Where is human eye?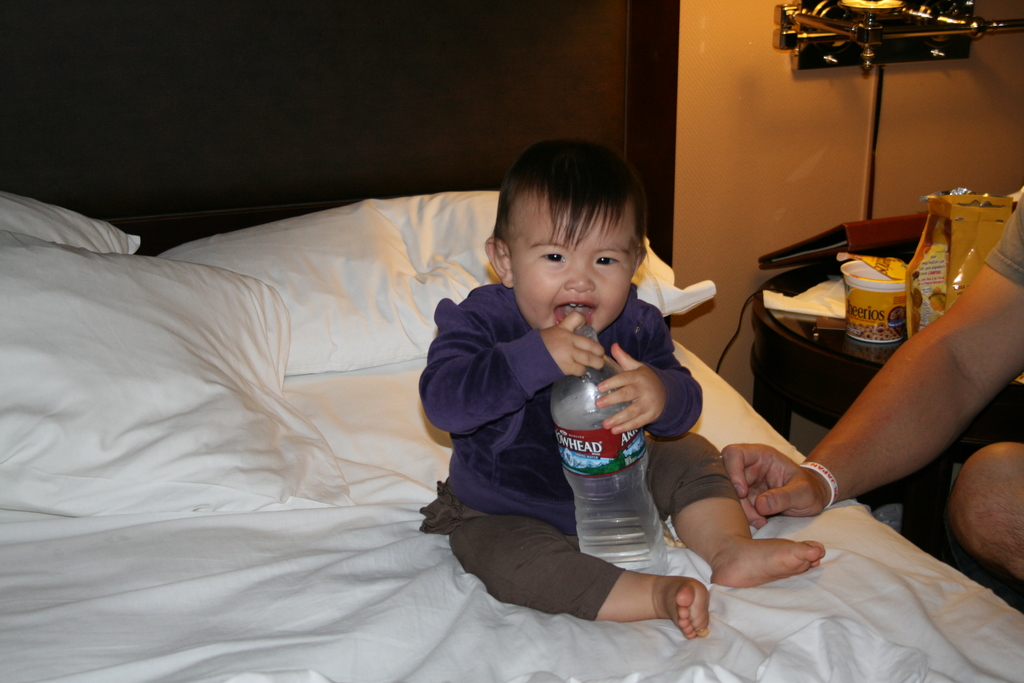
593 253 626 272.
